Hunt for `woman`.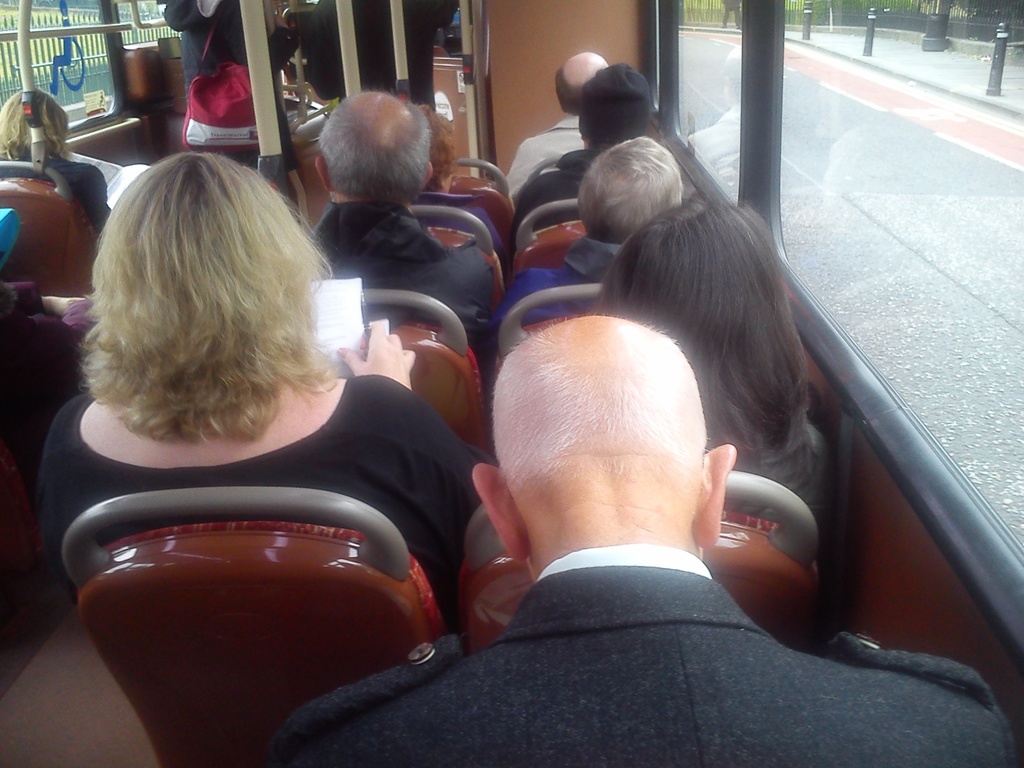
Hunted down at Rect(593, 197, 834, 550).
